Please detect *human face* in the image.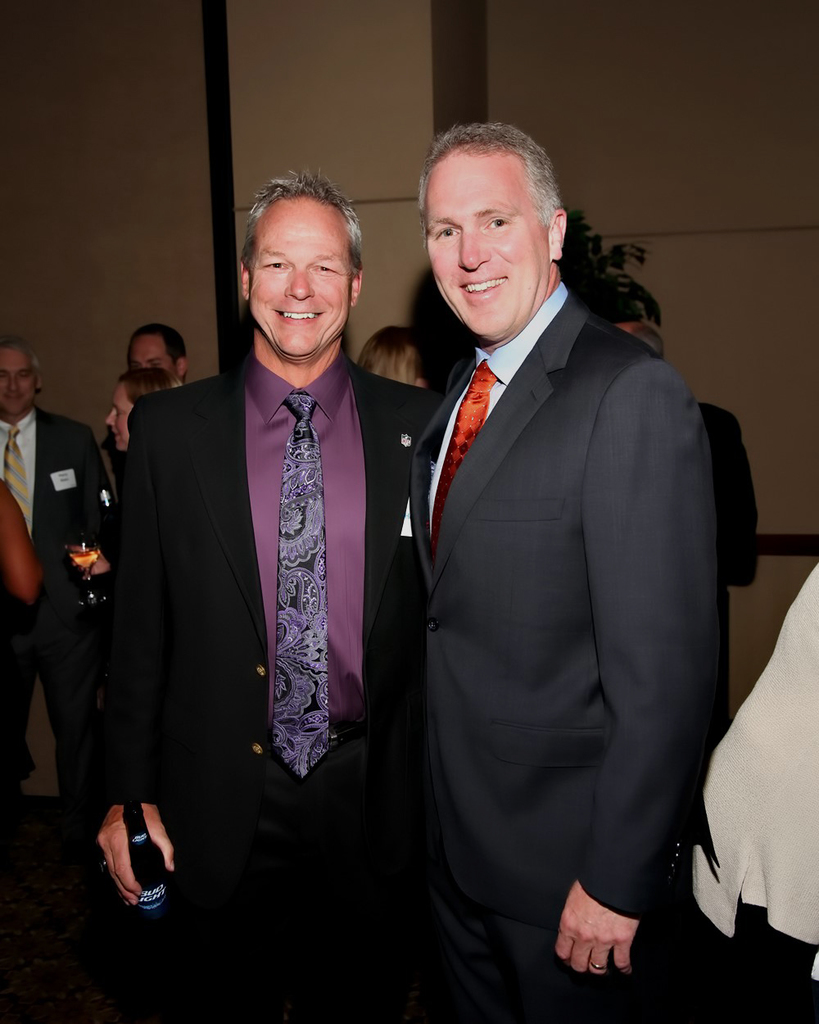
{"left": 247, "top": 195, "right": 349, "bottom": 357}.
